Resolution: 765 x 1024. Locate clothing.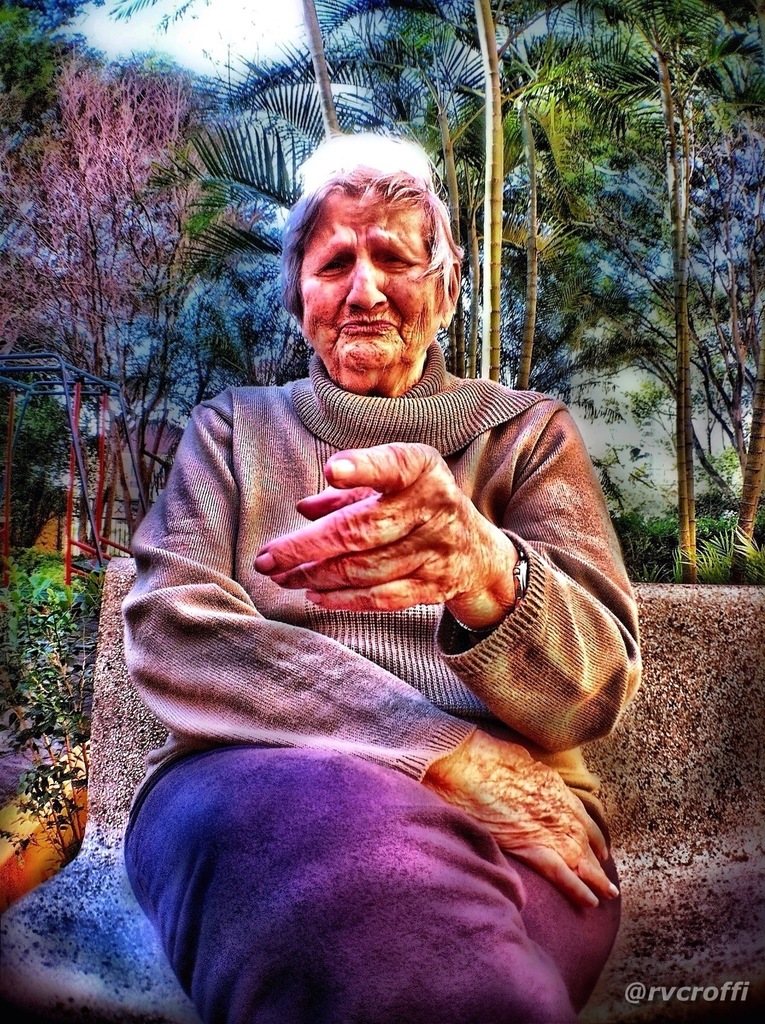
(121, 320, 639, 903).
